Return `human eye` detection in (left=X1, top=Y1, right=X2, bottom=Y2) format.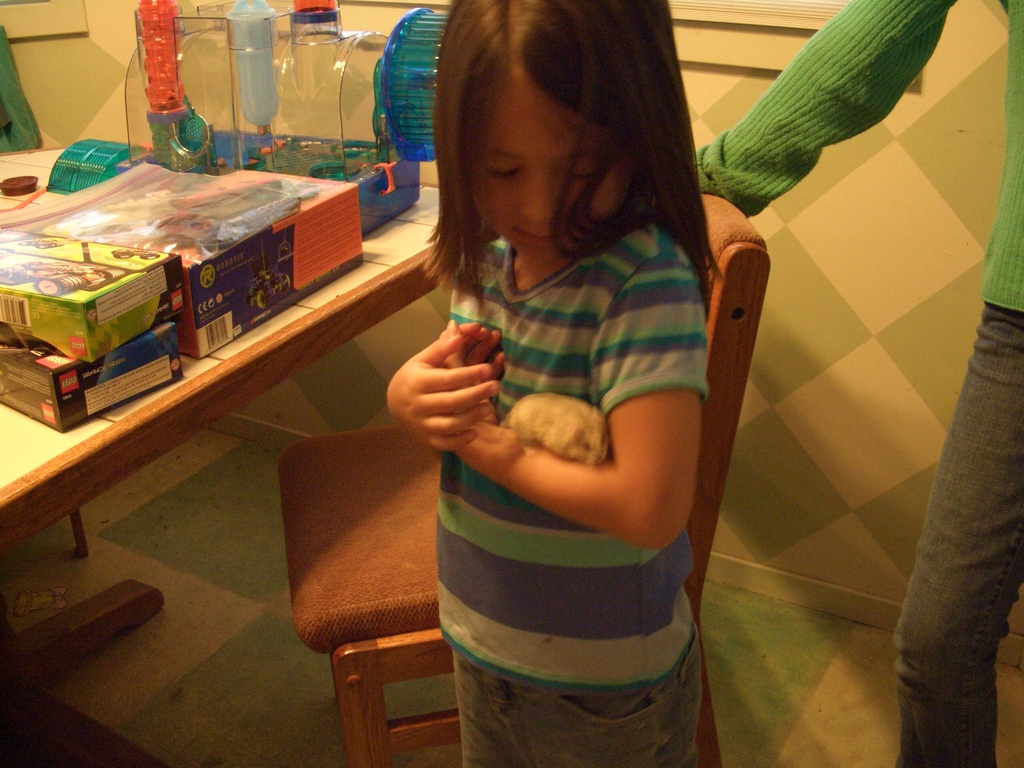
(left=481, top=160, right=521, bottom=181).
